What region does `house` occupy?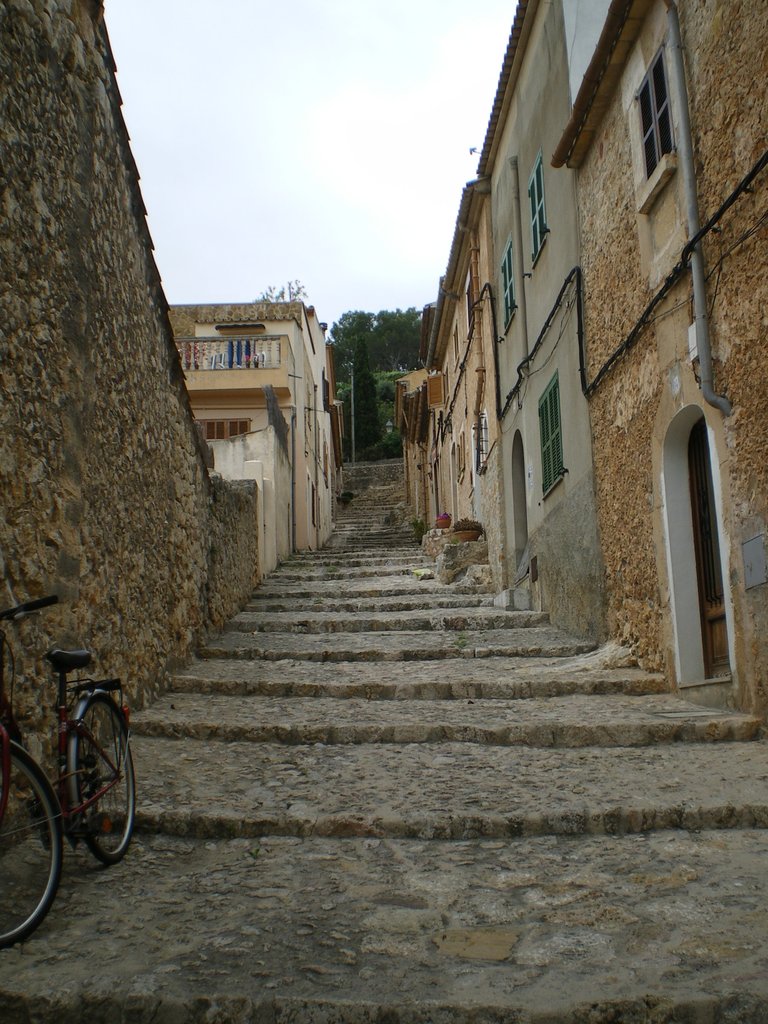
BBox(550, 0, 767, 729).
